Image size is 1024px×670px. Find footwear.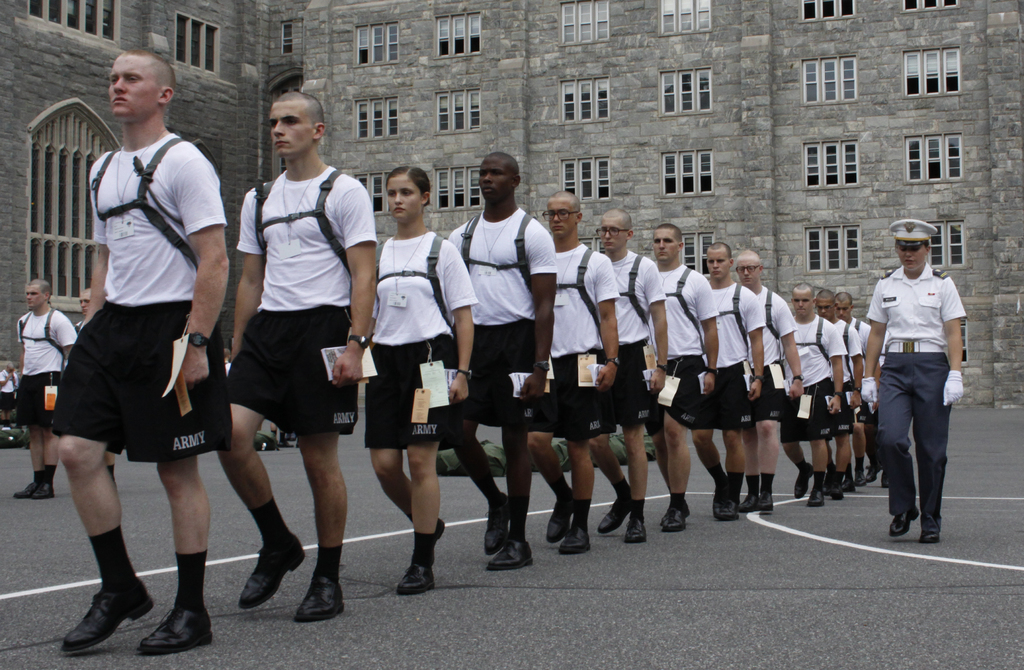
[843, 470, 857, 490].
